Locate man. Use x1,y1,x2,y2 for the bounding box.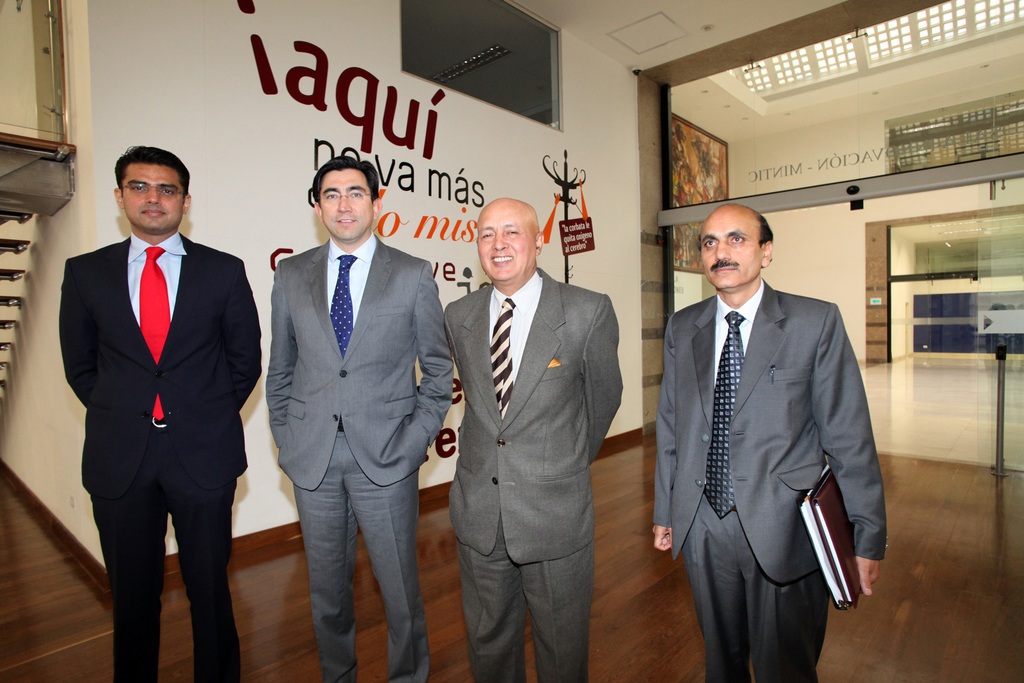
266,155,456,682.
